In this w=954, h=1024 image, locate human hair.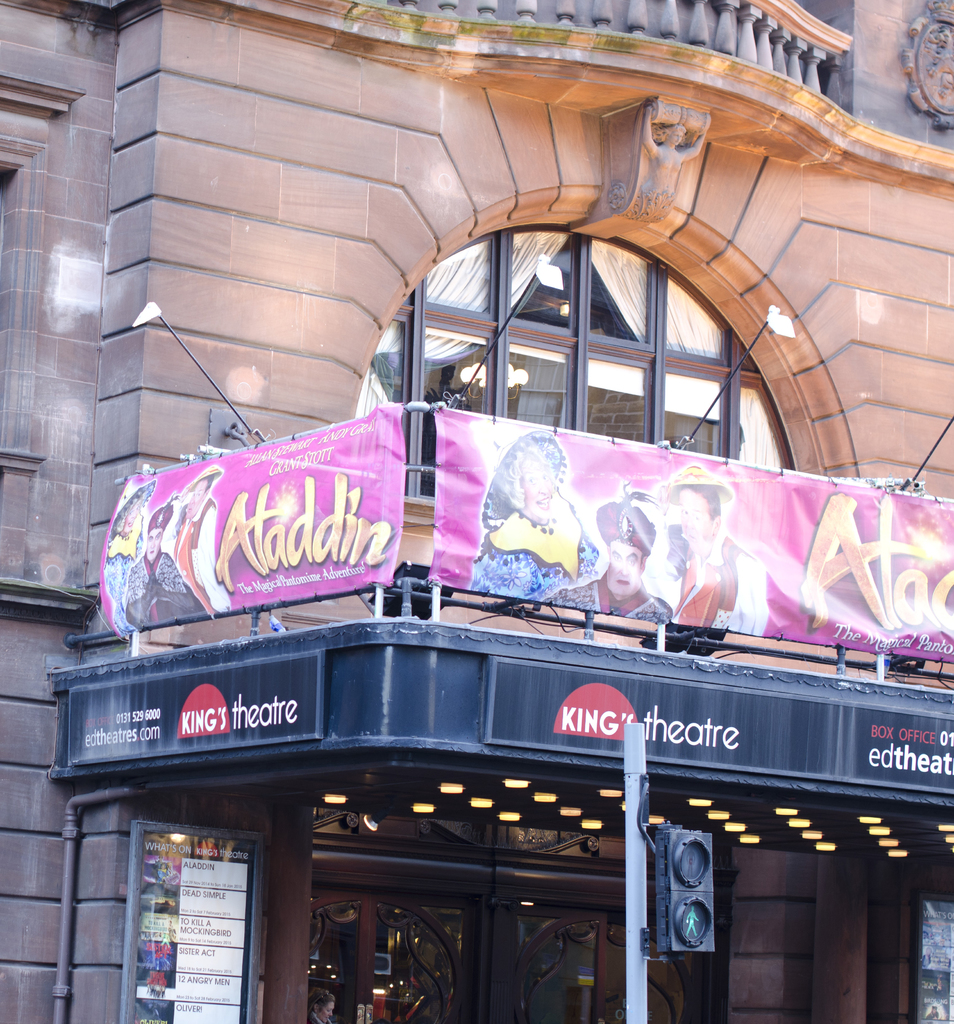
Bounding box: (left=681, top=481, right=724, bottom=524).
